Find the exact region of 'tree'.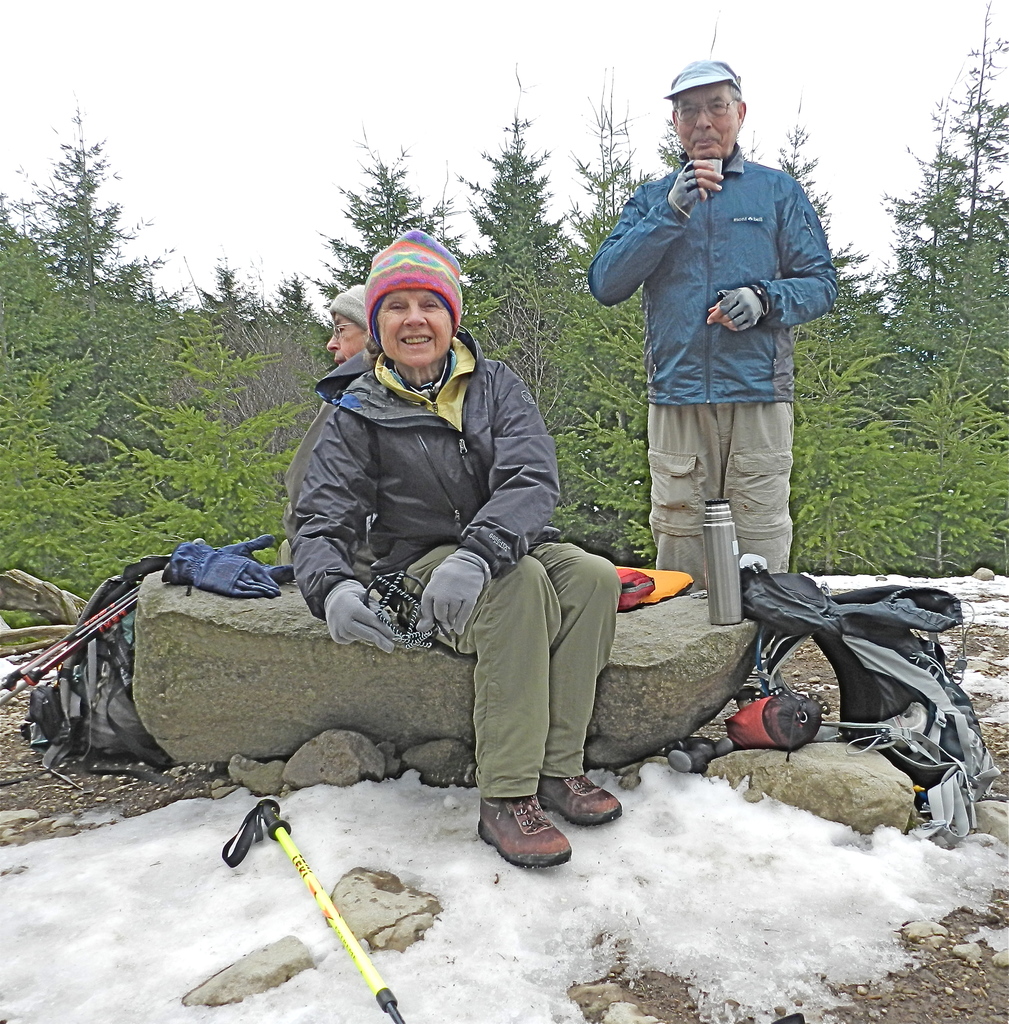
Exact region: (left=26, top=92, right=251, bottom=600).
